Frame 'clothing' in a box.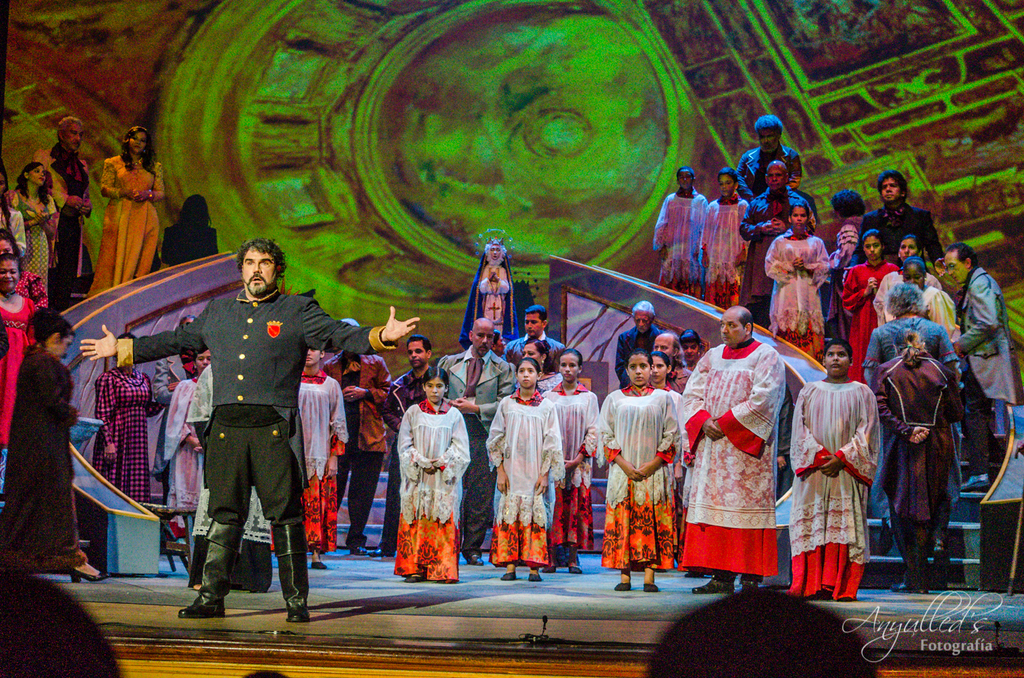
{"left": 700, "top": 196, "right": 750, "bottom": 311}.
